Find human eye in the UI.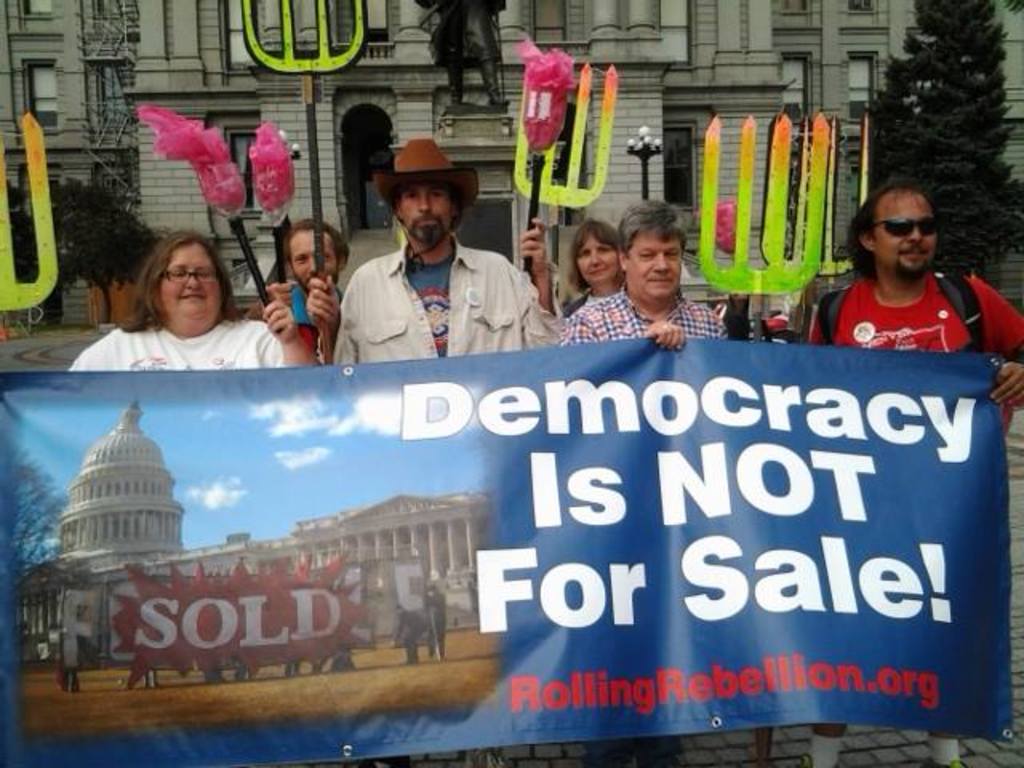
UI element at Rect(430, 190, 450, 198).
